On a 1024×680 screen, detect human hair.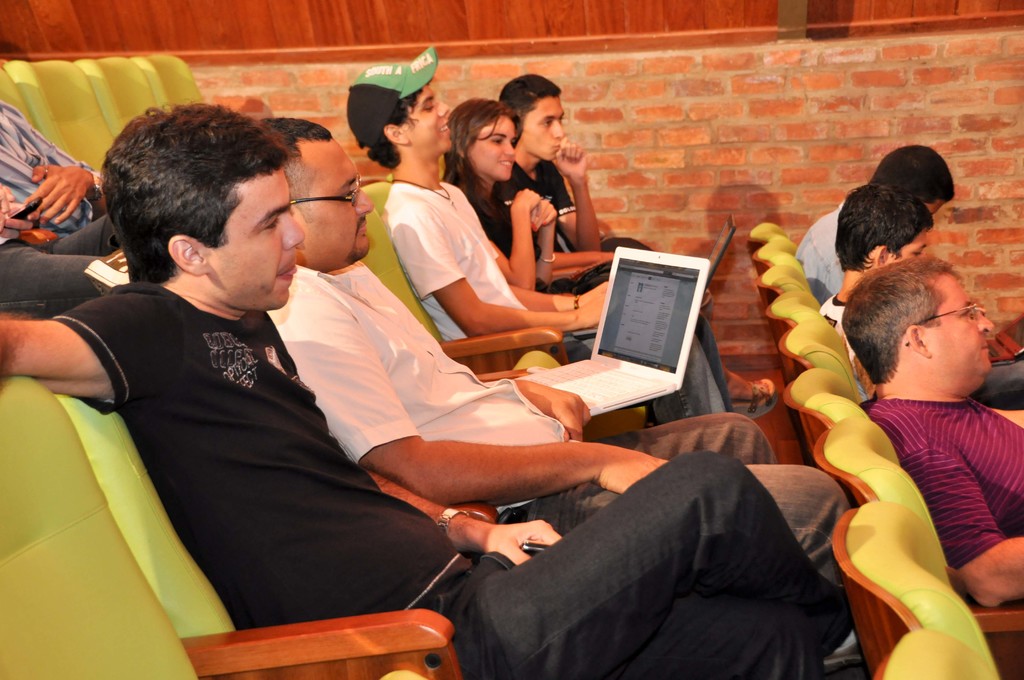
<box>257,118,334,163</box>.
